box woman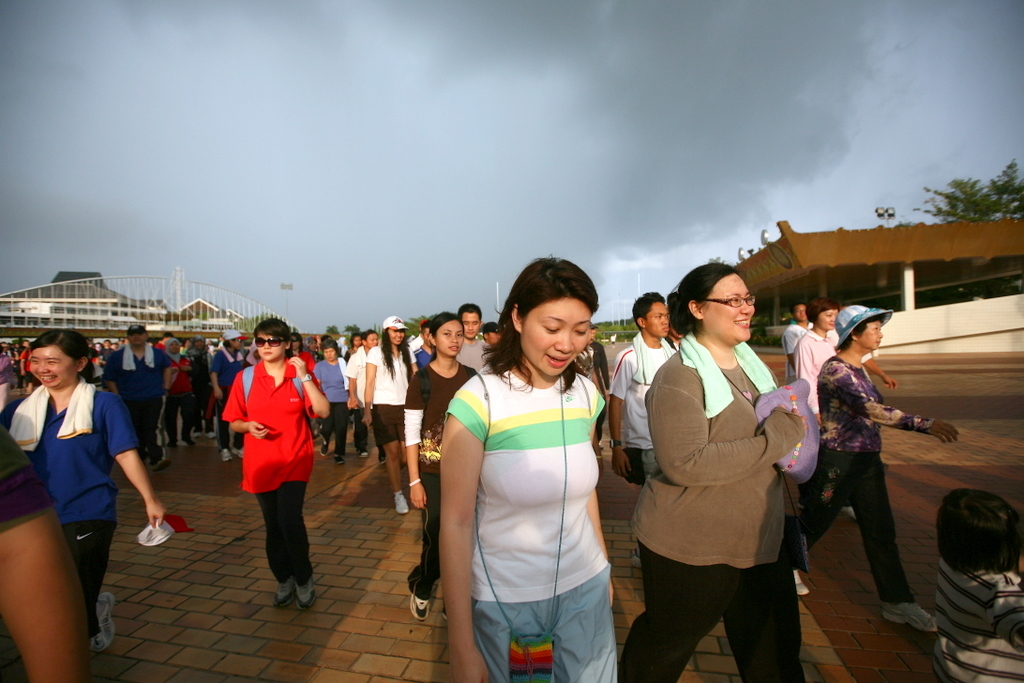
x1=347 y1=334 x2=361 y2=355
